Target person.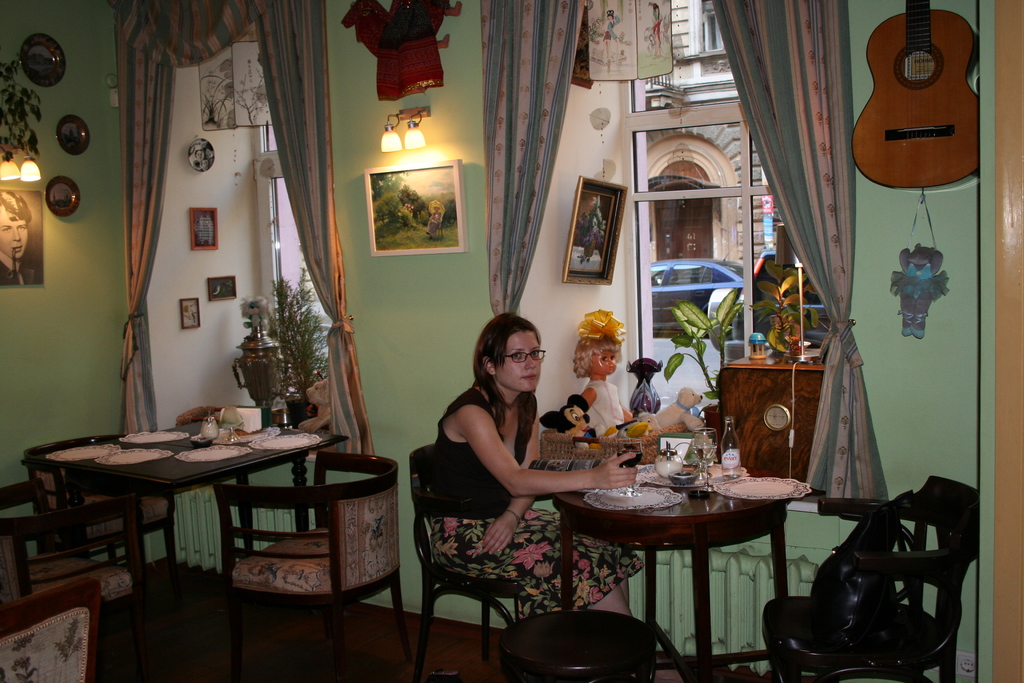
Target region: [573,336,633,437].
